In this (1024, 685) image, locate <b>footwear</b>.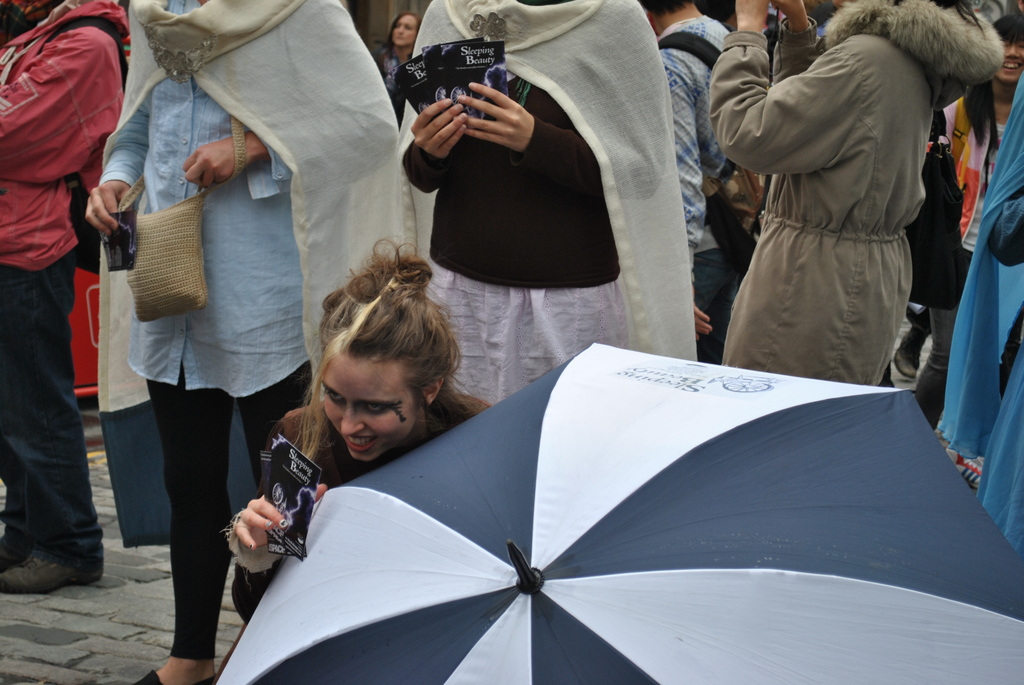
Bounding box: box(132, 666, 218, 684).
